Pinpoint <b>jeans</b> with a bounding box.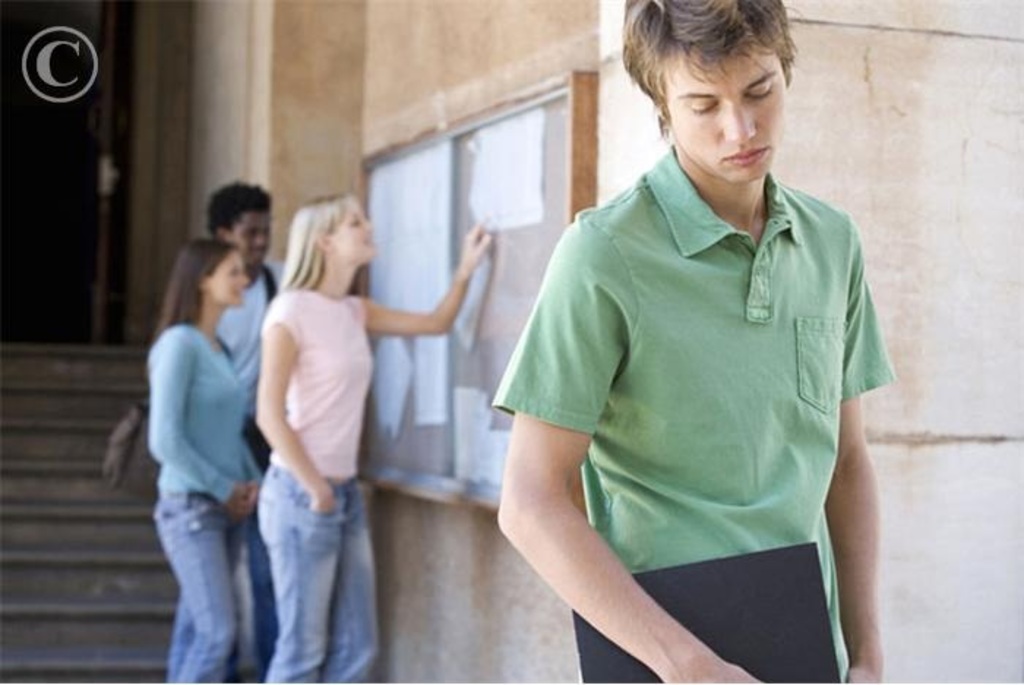
locate(234, 471, 370, 670).
